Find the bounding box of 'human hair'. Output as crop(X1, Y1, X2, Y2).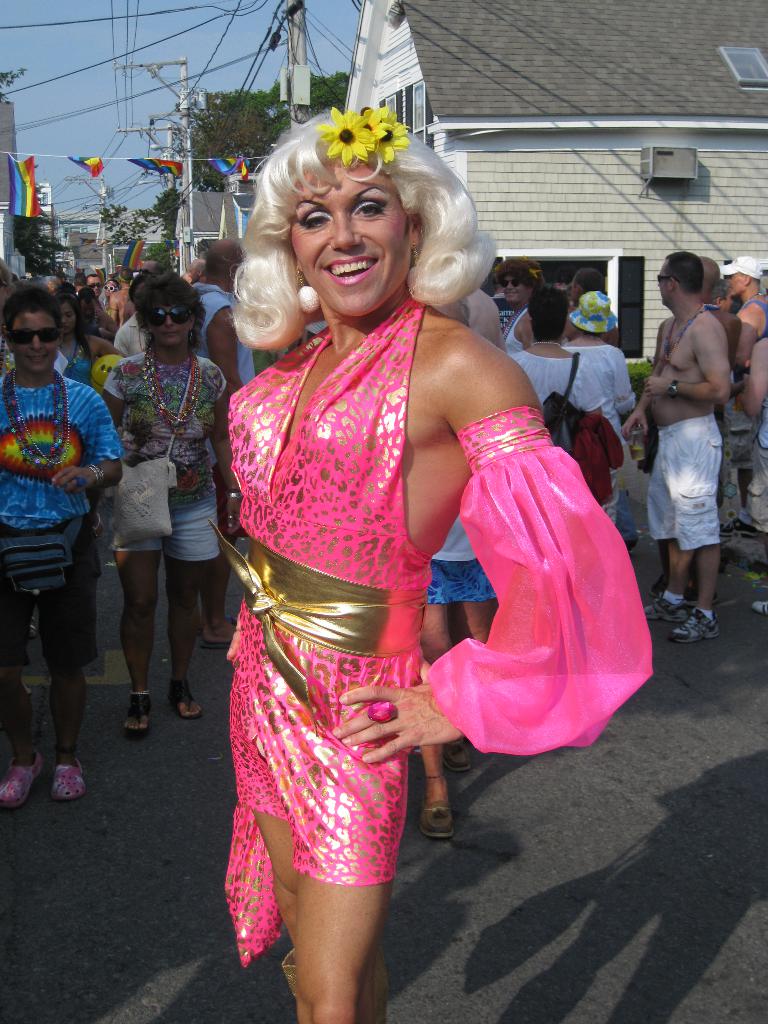
crop(227, 93, 492, 349).
